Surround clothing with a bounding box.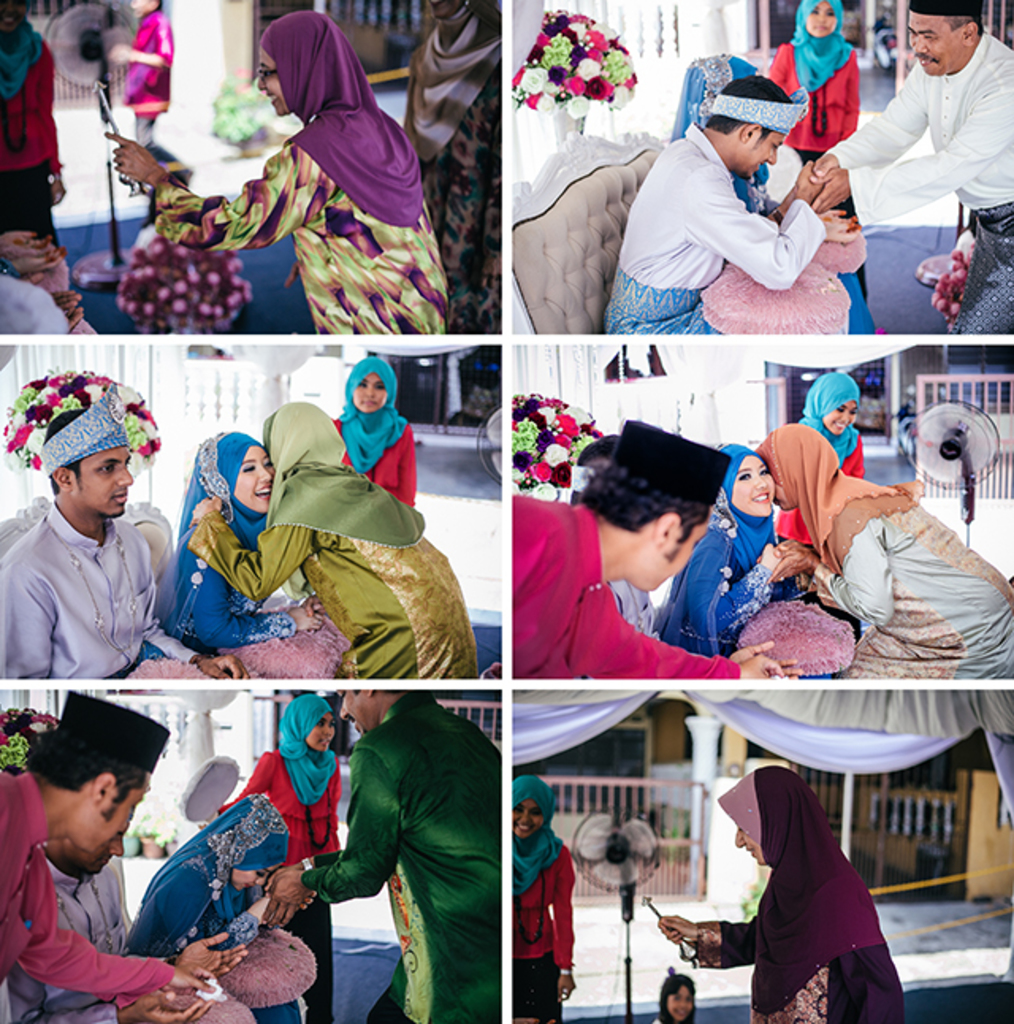
(510, 496, 735, 672).
